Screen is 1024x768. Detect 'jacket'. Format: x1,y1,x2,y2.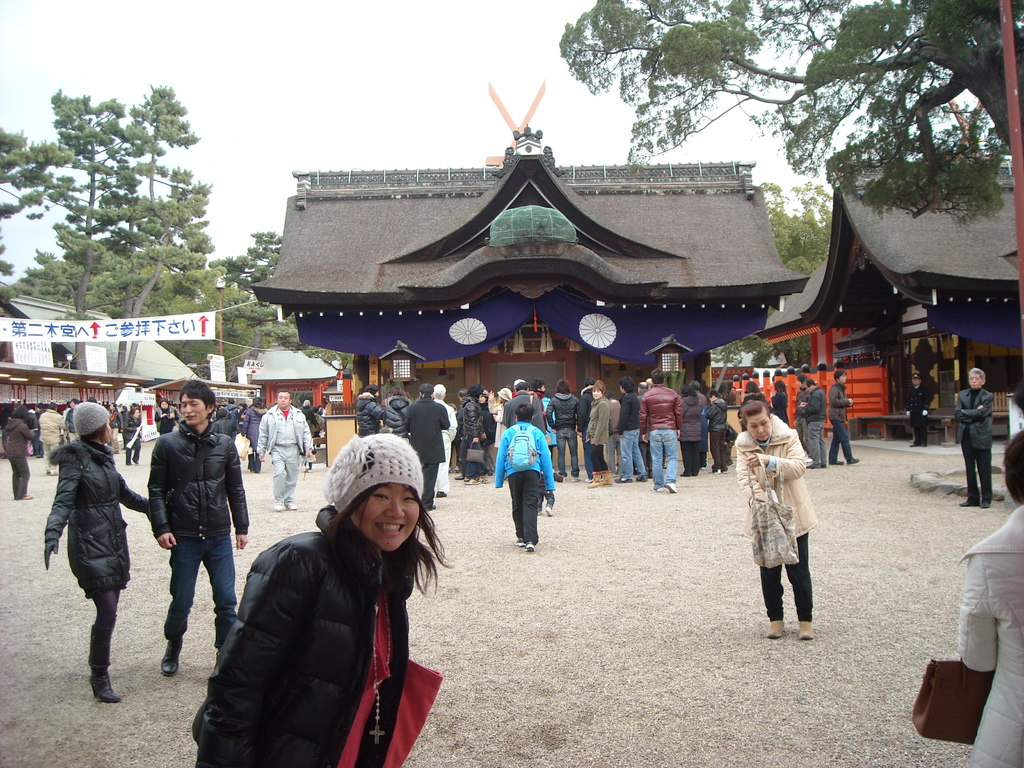
180,496,435,760.
